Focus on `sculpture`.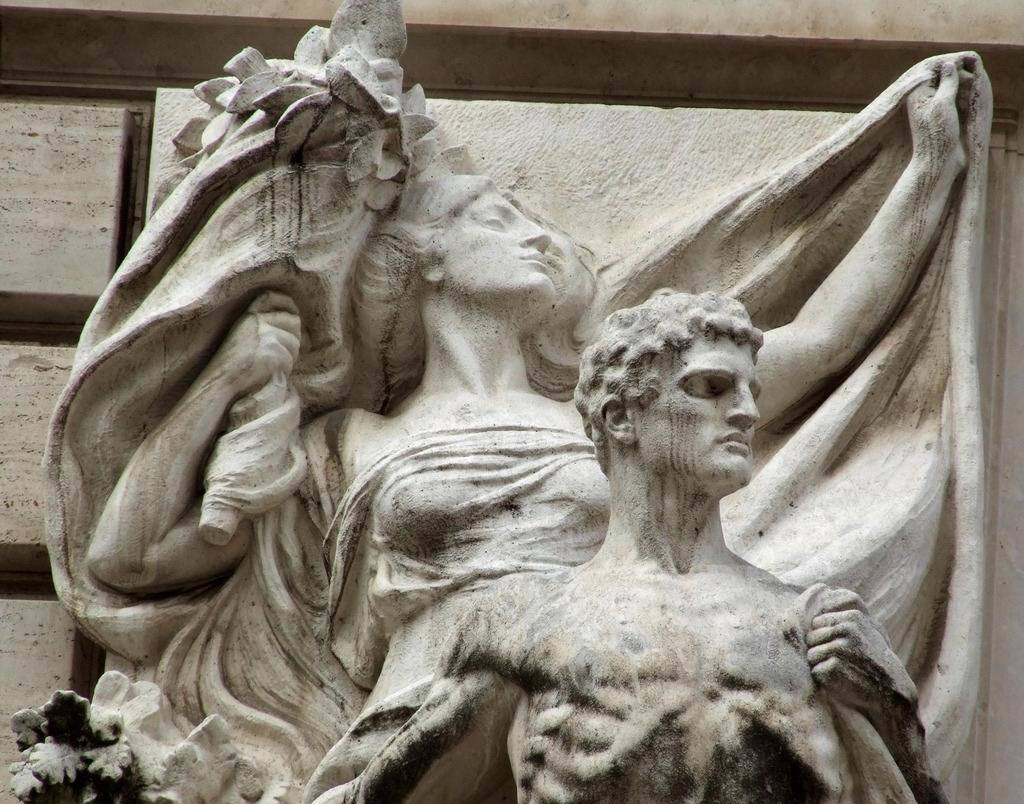
Focused at 0 54 995 788.
